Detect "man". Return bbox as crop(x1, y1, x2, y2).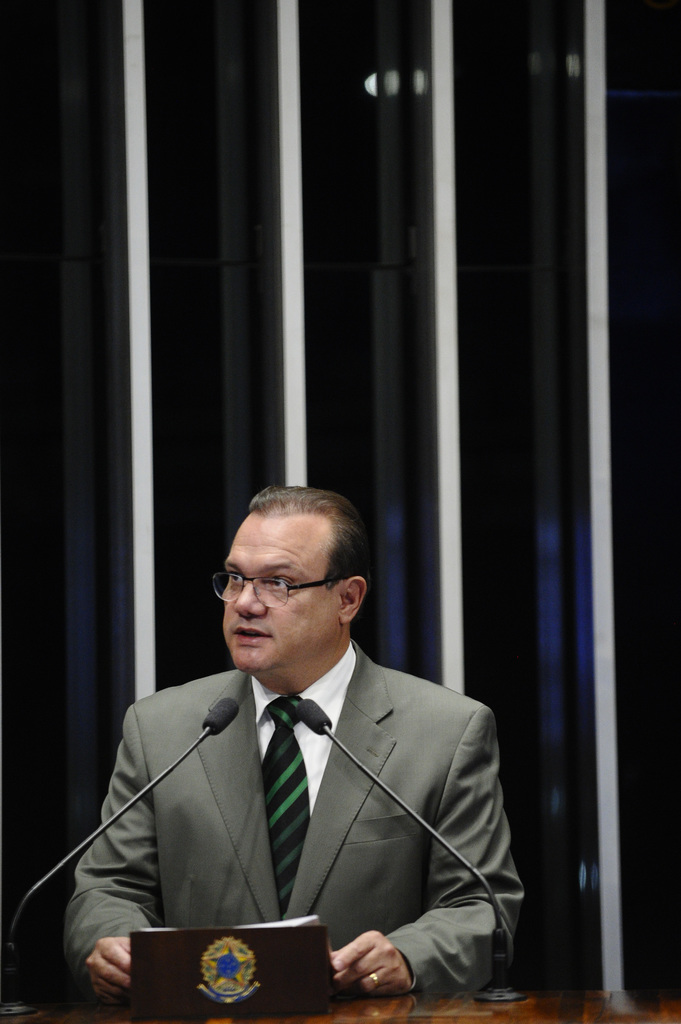
crop(56, 492, 518, 998).
